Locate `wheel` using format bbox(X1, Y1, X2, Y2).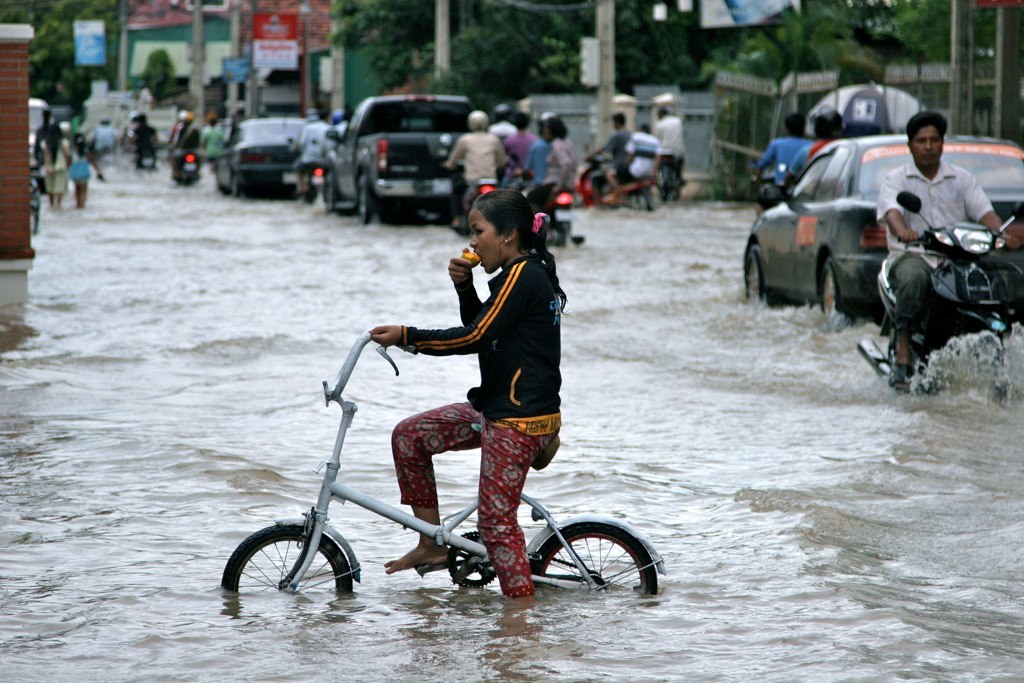
bbox(545, 222, 567, 248).
